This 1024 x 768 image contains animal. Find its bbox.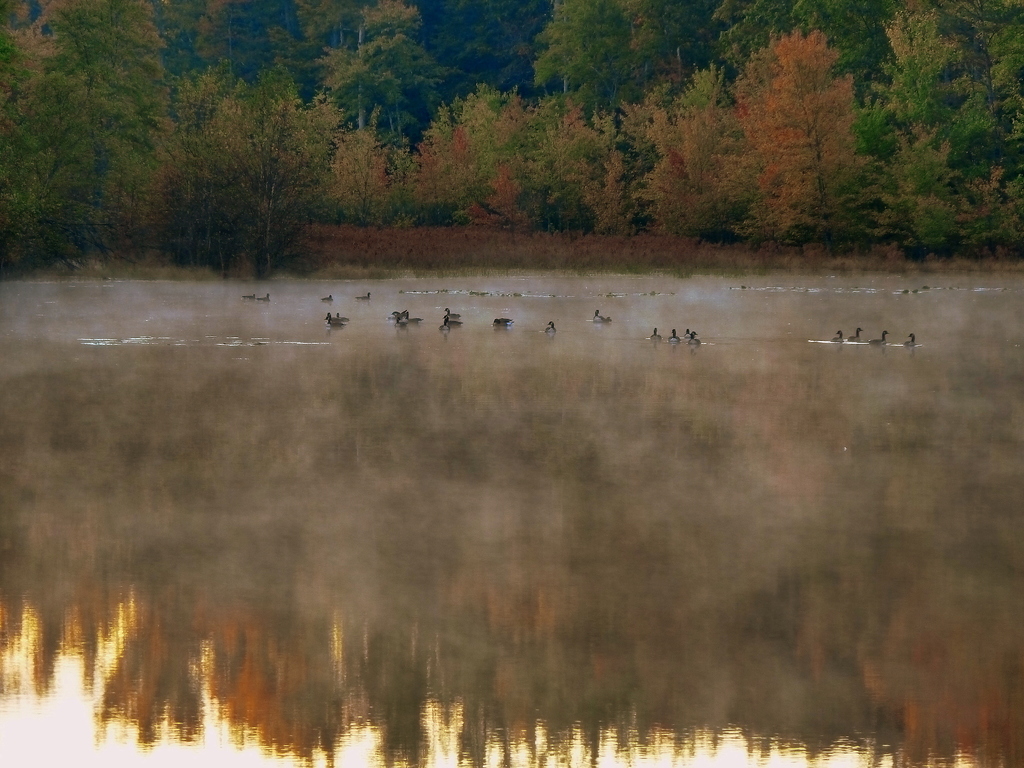
bbox=[255, 294, 274, 303].
